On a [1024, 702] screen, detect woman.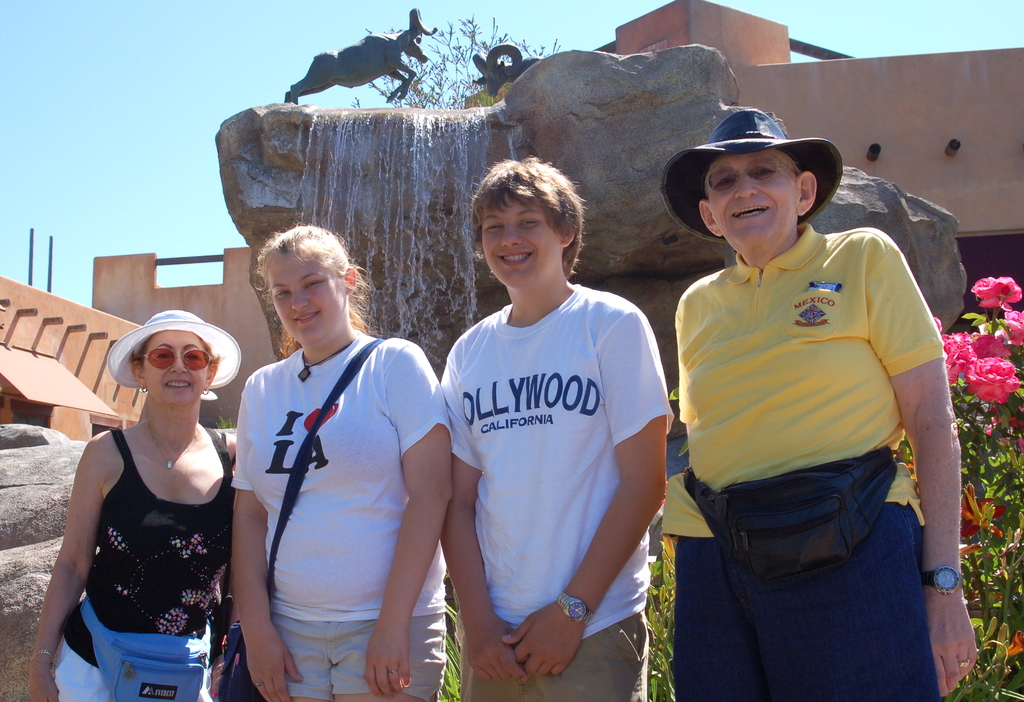
<box>431,151,676,701</box>.
